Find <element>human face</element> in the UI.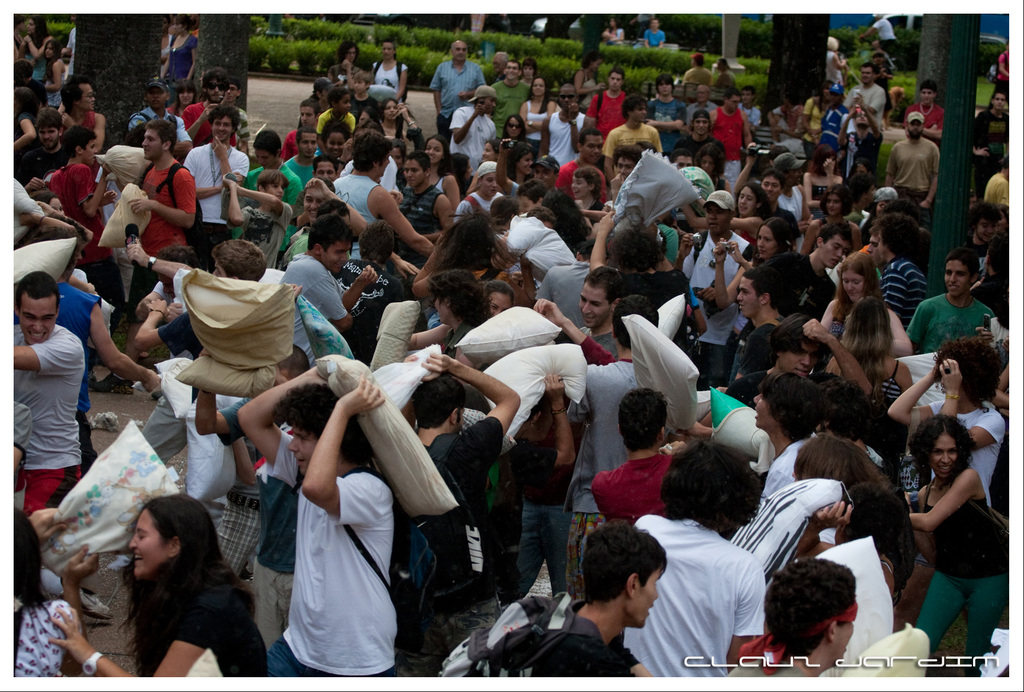
UI element at (128,507,168,578).
